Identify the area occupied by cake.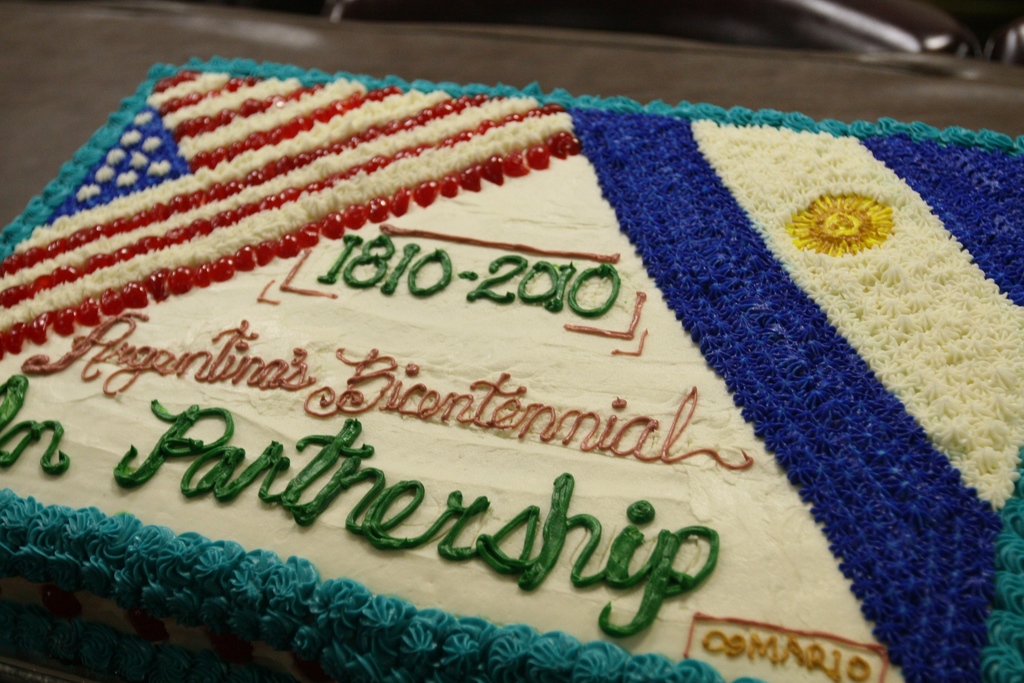
Area: locate(0, 54, 1023, 680).
